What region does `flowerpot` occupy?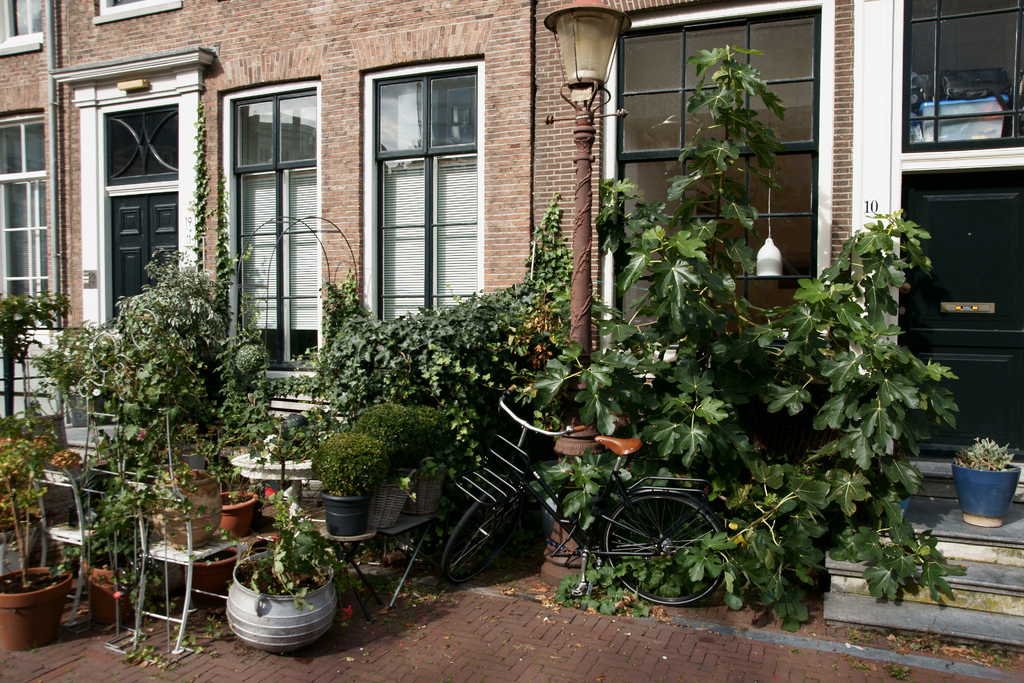
{"x1": 372, "y1": 482, "x2": 412, "y2": 532}.
